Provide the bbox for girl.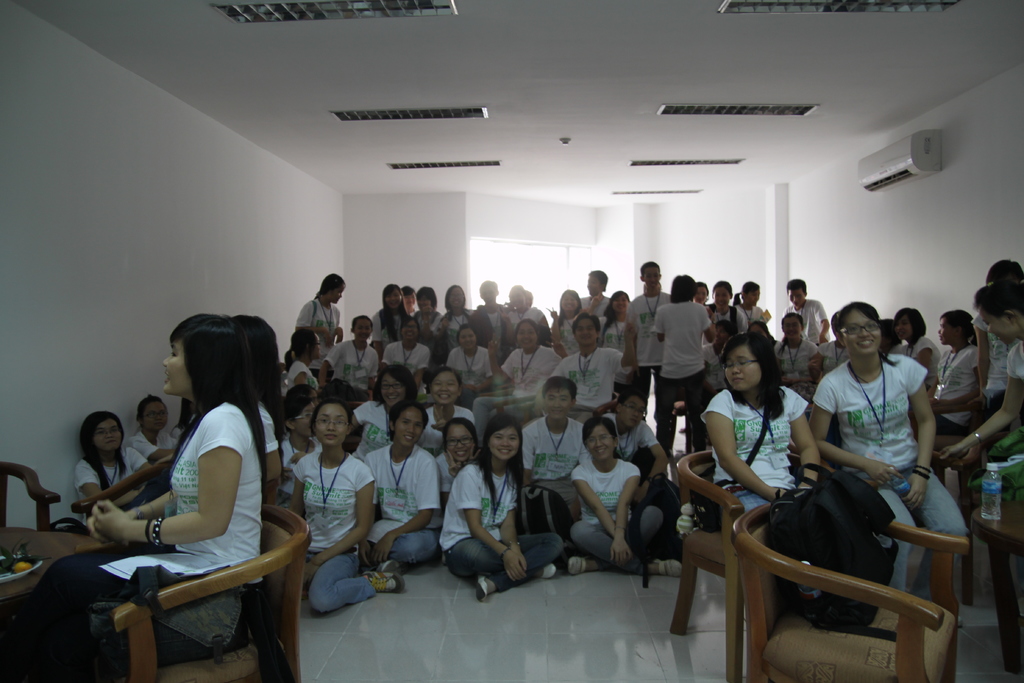
region(437, 420, 564, 604).
